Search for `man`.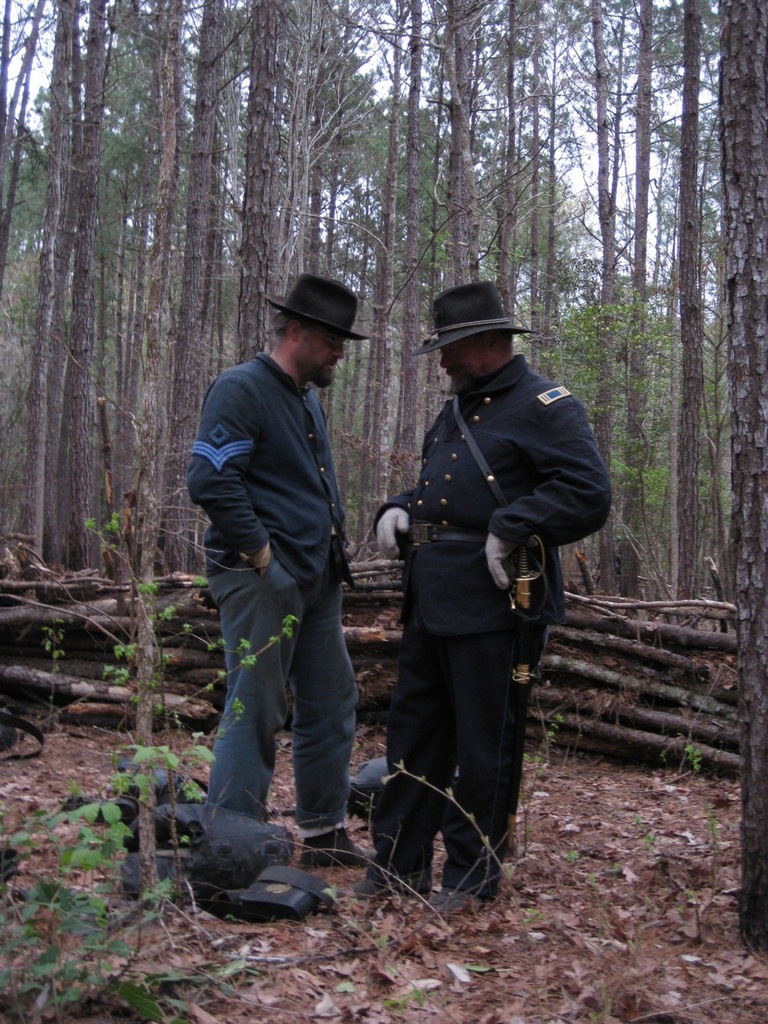
Found at [346, 276, 614, 913].
